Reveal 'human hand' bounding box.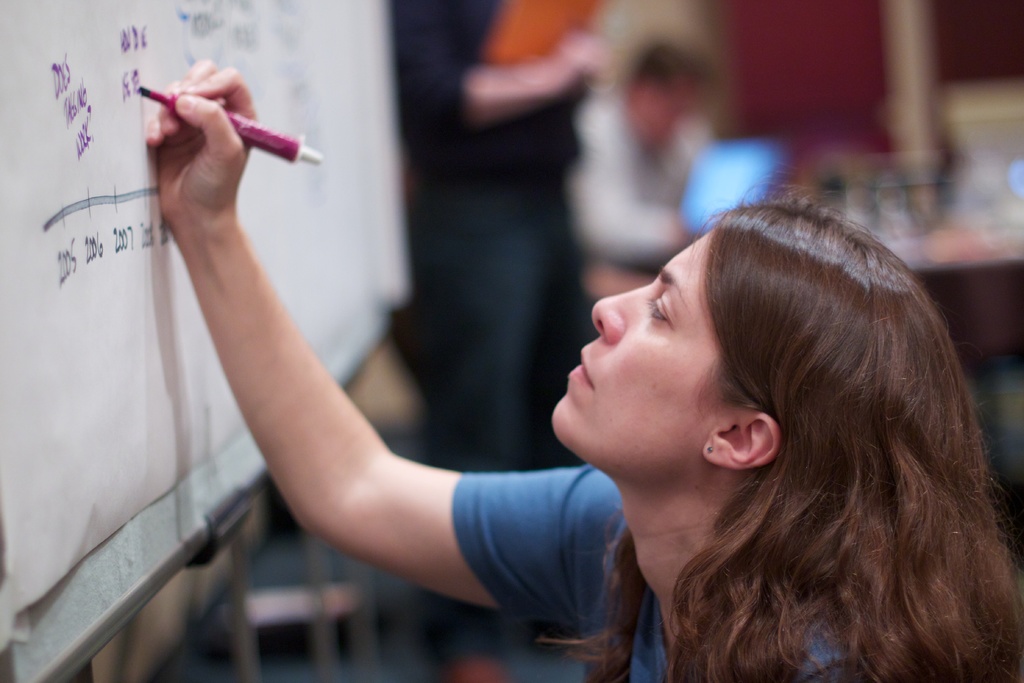
Revealed: (left=134, top=63, right=276, bottom=227).
